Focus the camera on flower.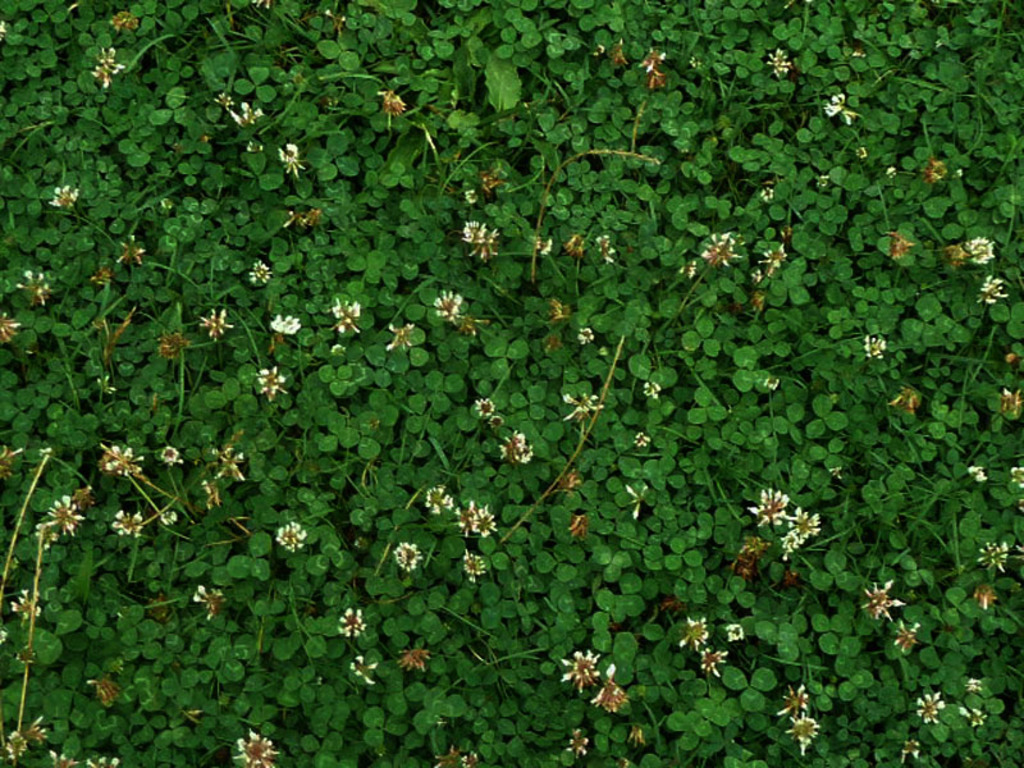
Focus region: box=[214, 445, 247, 485].
